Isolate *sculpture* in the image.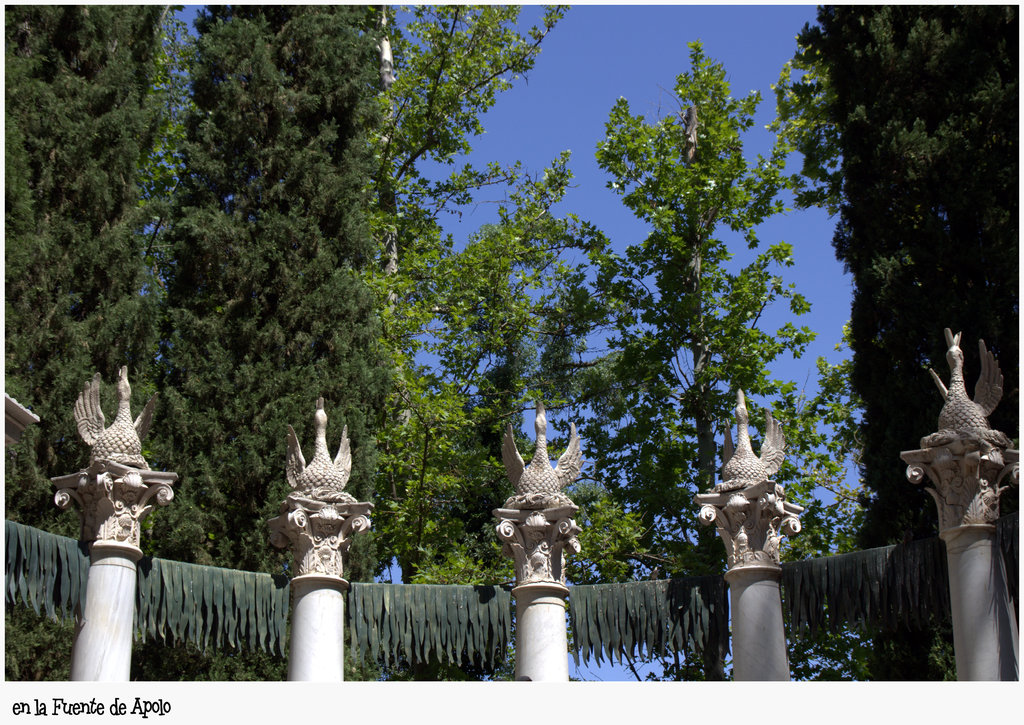
Isolated region: [x1=486, y1=406, x2=582, y2=584].
